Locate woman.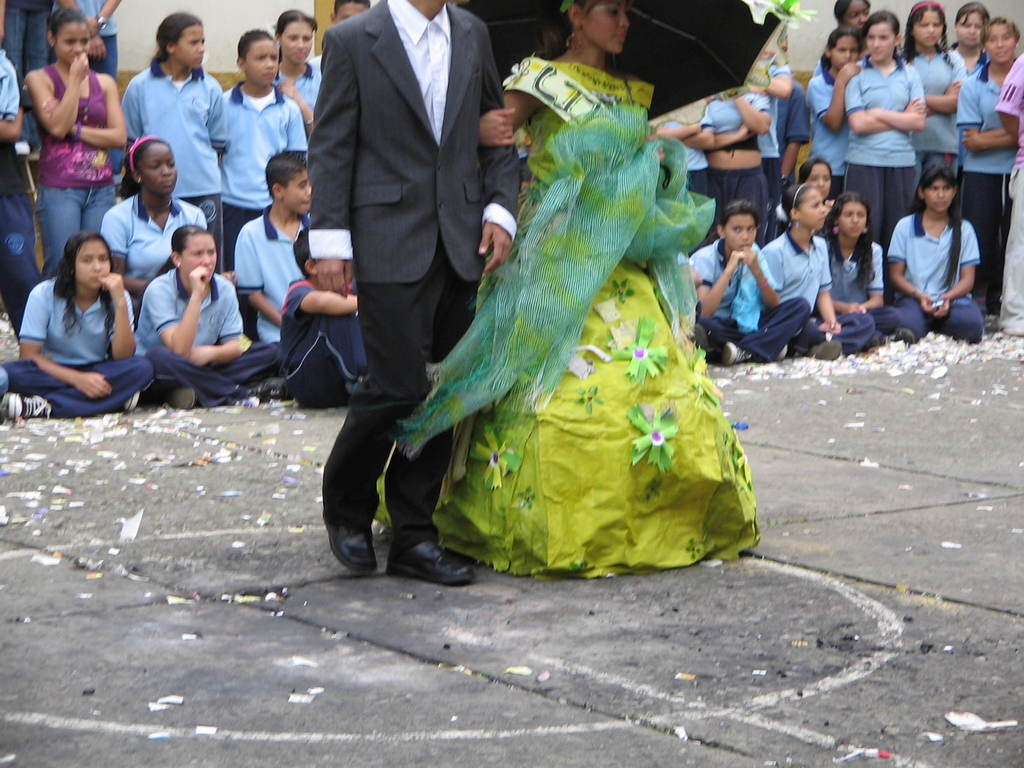
Bounding box: (x1=479, y1=0, x2=771, y2=579).
